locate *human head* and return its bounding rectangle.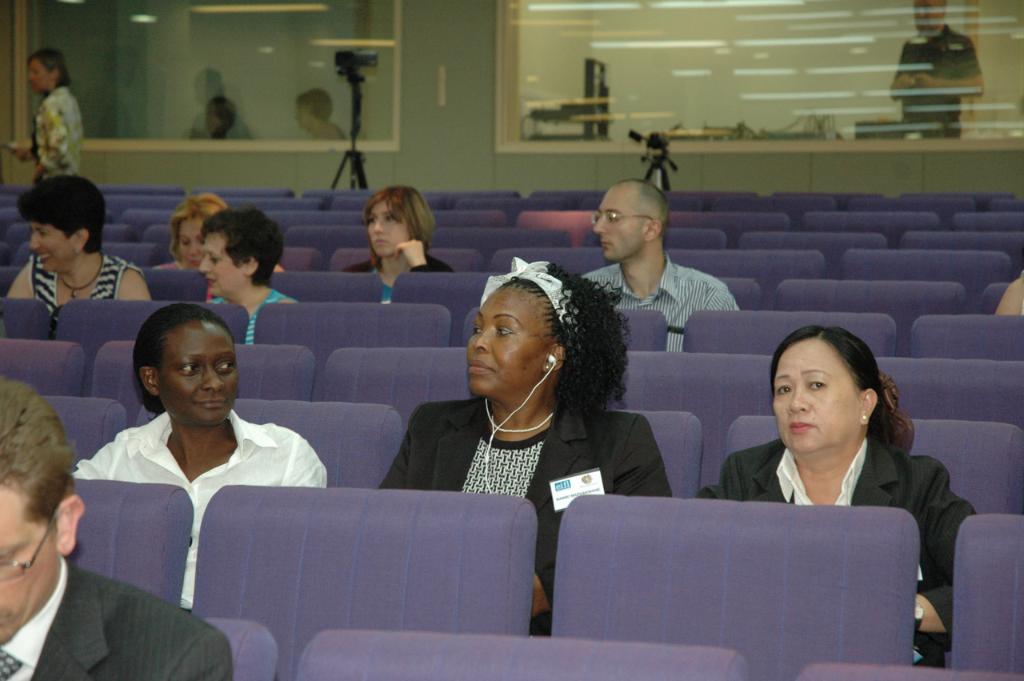
[x1=197, y1=204, x2=286, y2=297].
